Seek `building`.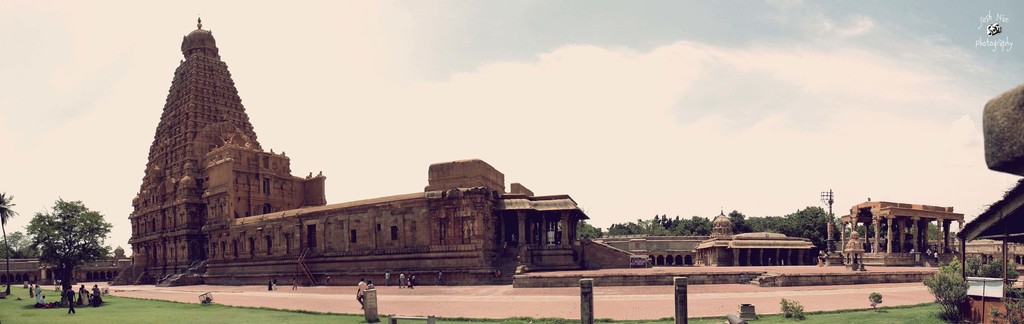
BBox(836, 199, 964, 282).
